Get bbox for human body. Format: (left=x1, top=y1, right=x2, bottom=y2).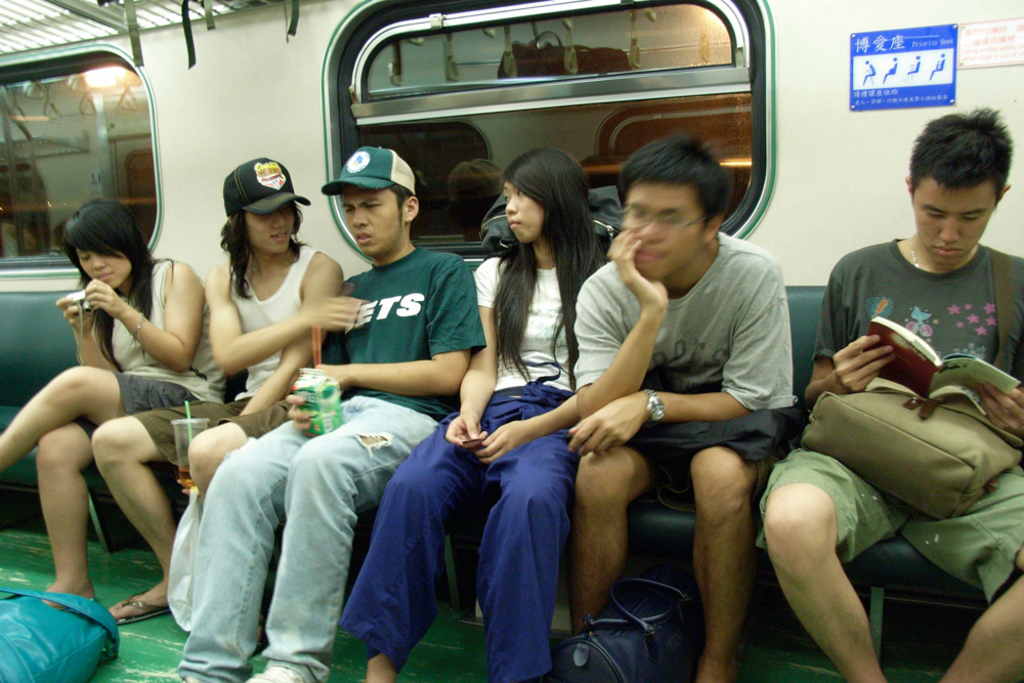
(left=532, top=215, right=871, bottom=656).
